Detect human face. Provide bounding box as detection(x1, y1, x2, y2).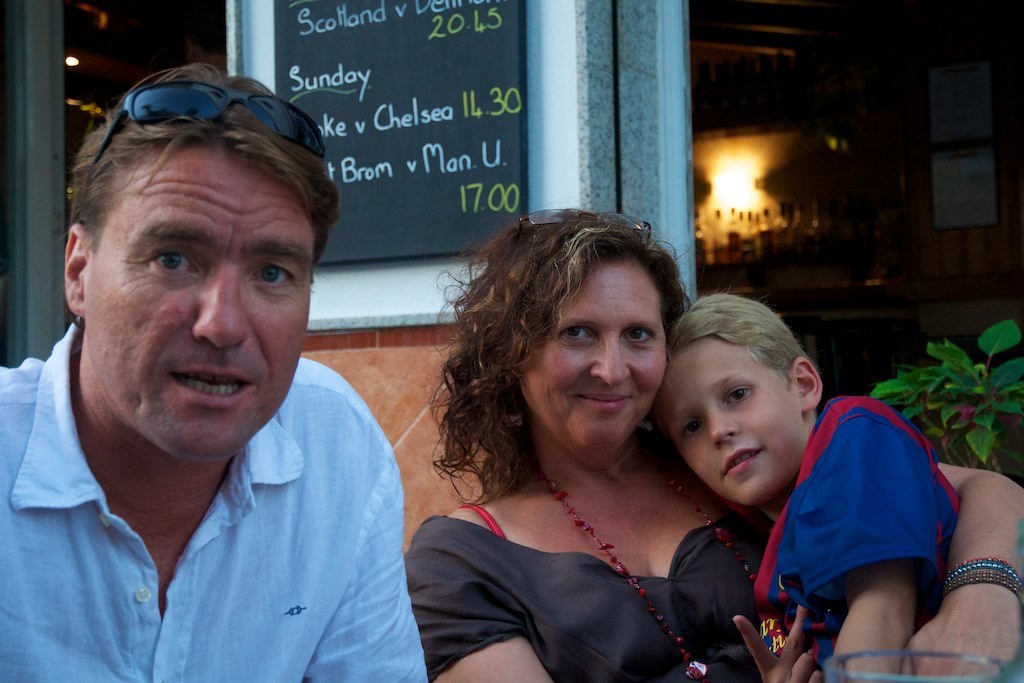
detection(652, 344, 799, 505).
